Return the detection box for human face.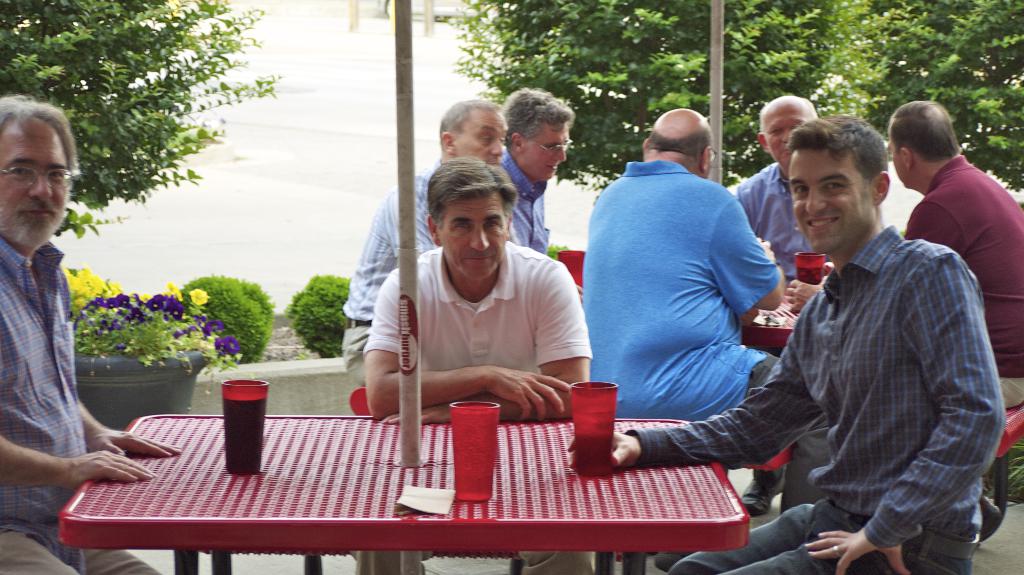
BBox(436, 198, 509, 285).
